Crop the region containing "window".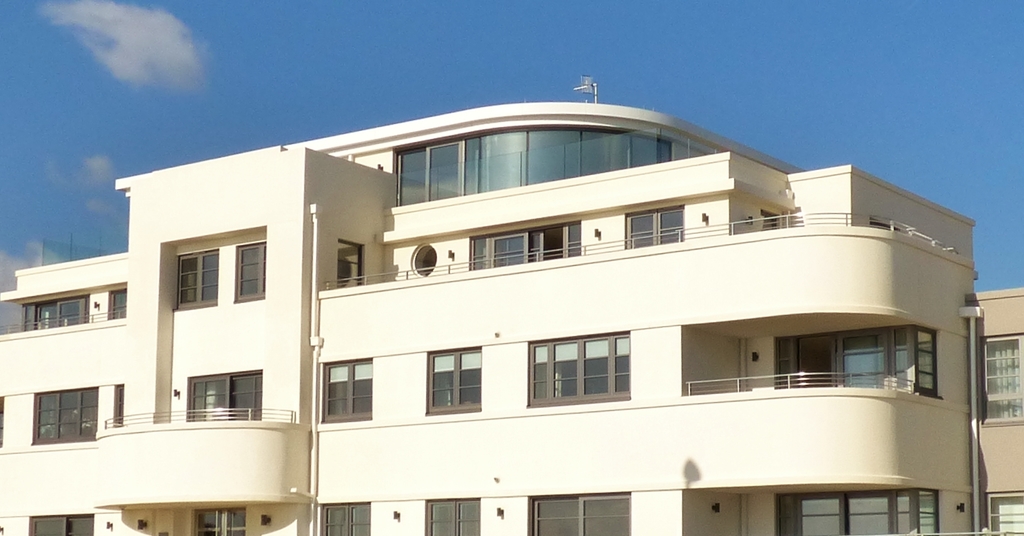
Crop region: box(630, 204, 684, 249).
